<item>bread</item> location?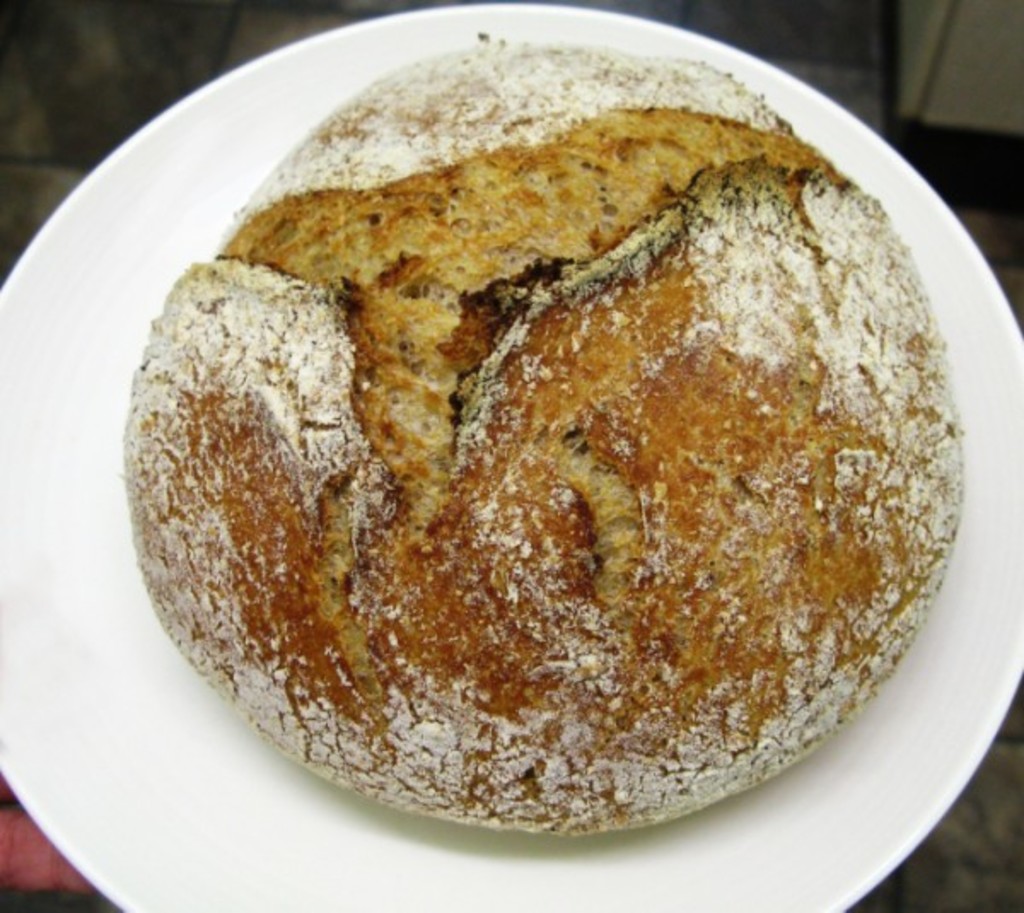
select_region(126, 34, 964, 840)
